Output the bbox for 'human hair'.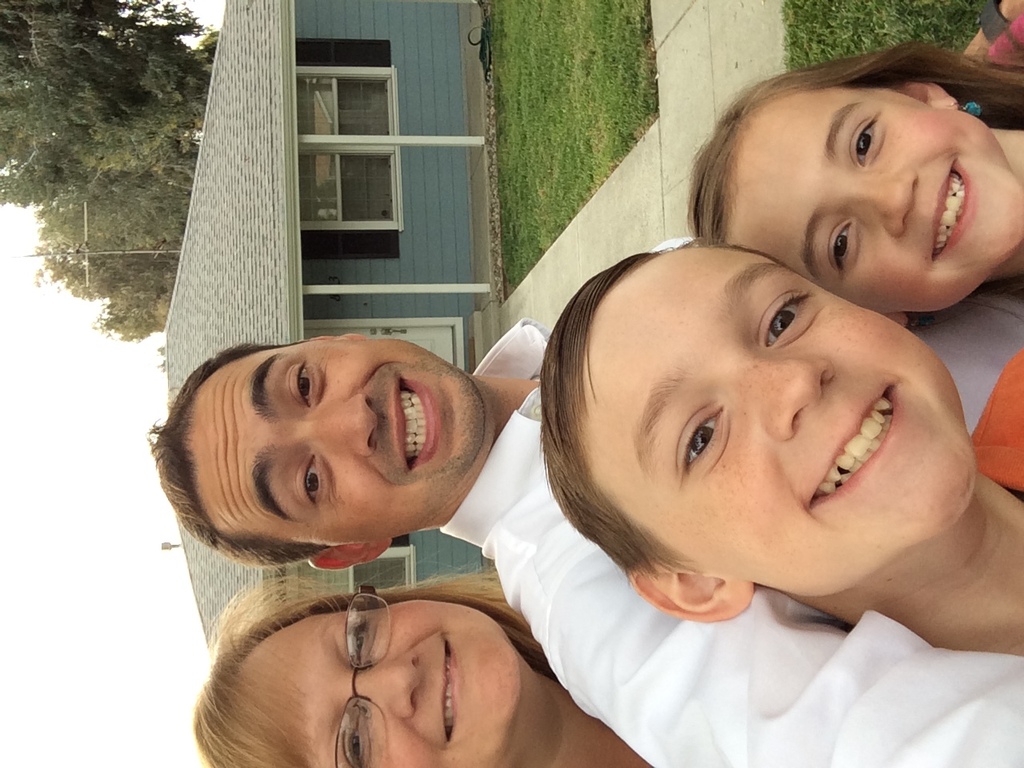
pyautogui.locateOnScreen(540, 258, 782, 574).
